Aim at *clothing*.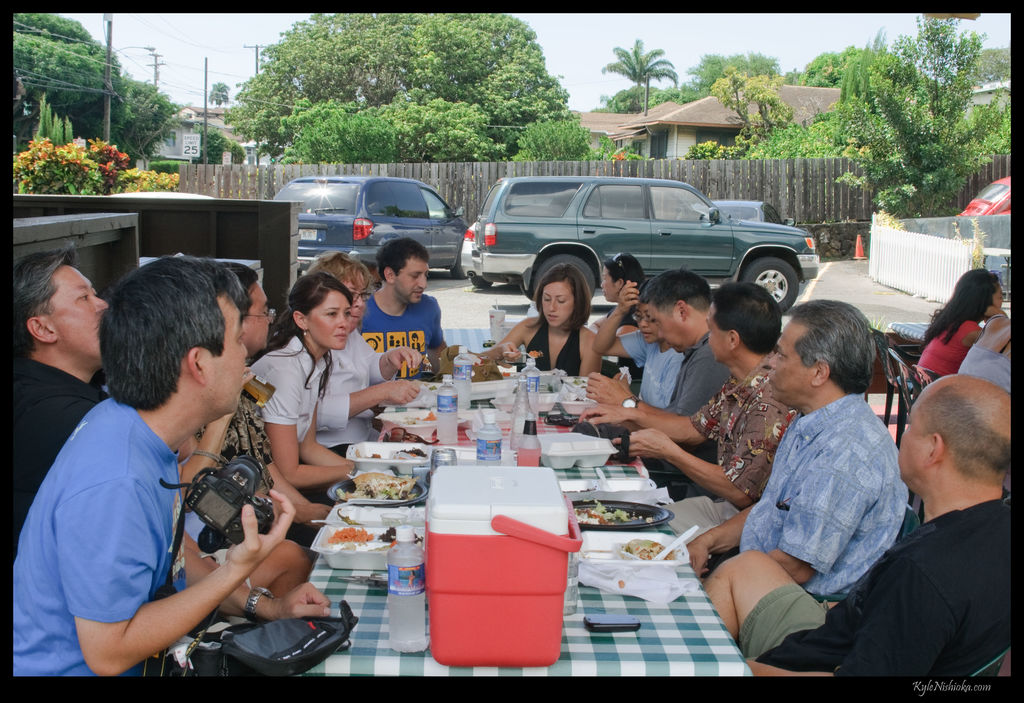
Aimed at [317, 326, 391, 455].
